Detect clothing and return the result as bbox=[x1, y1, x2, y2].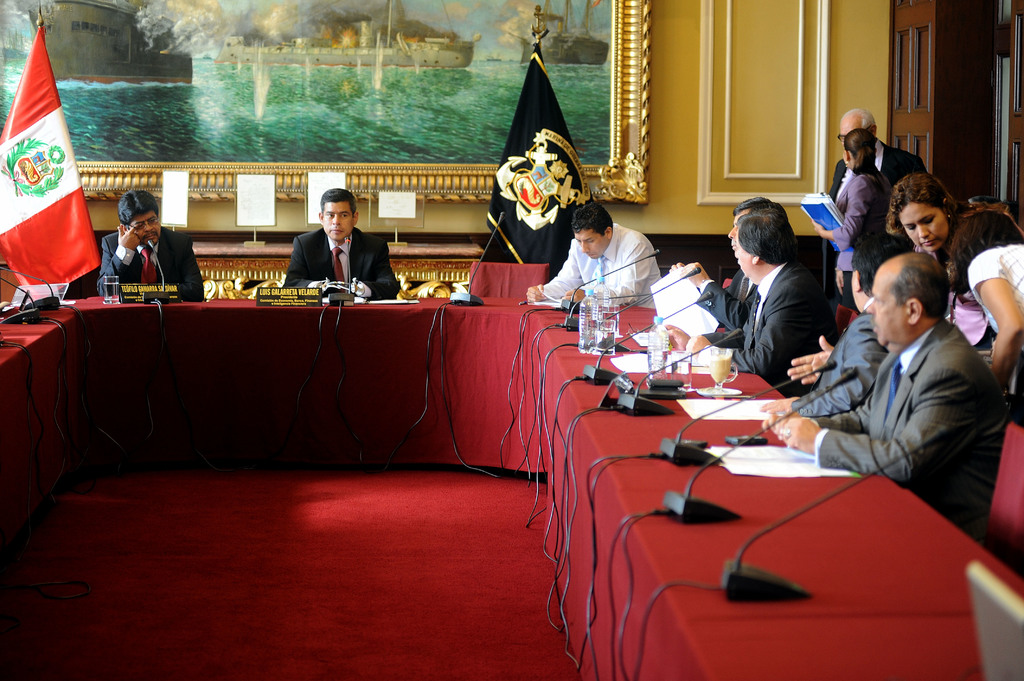
bbox=[832, 163, 882, 302].
